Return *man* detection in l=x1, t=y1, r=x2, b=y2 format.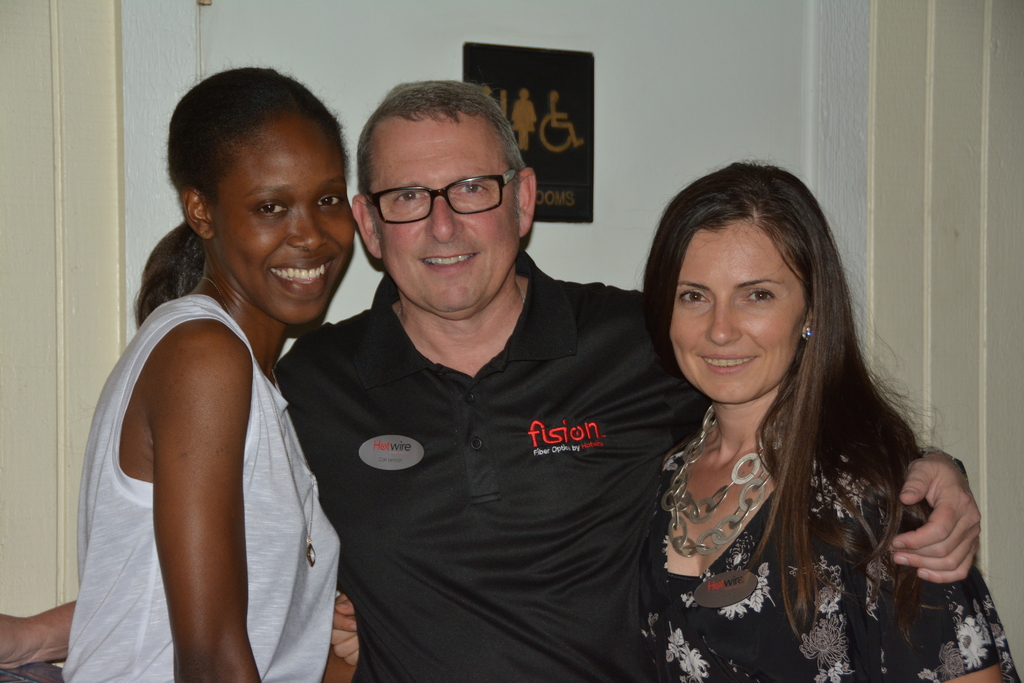
l=0, t=76, r=983, b=682.
